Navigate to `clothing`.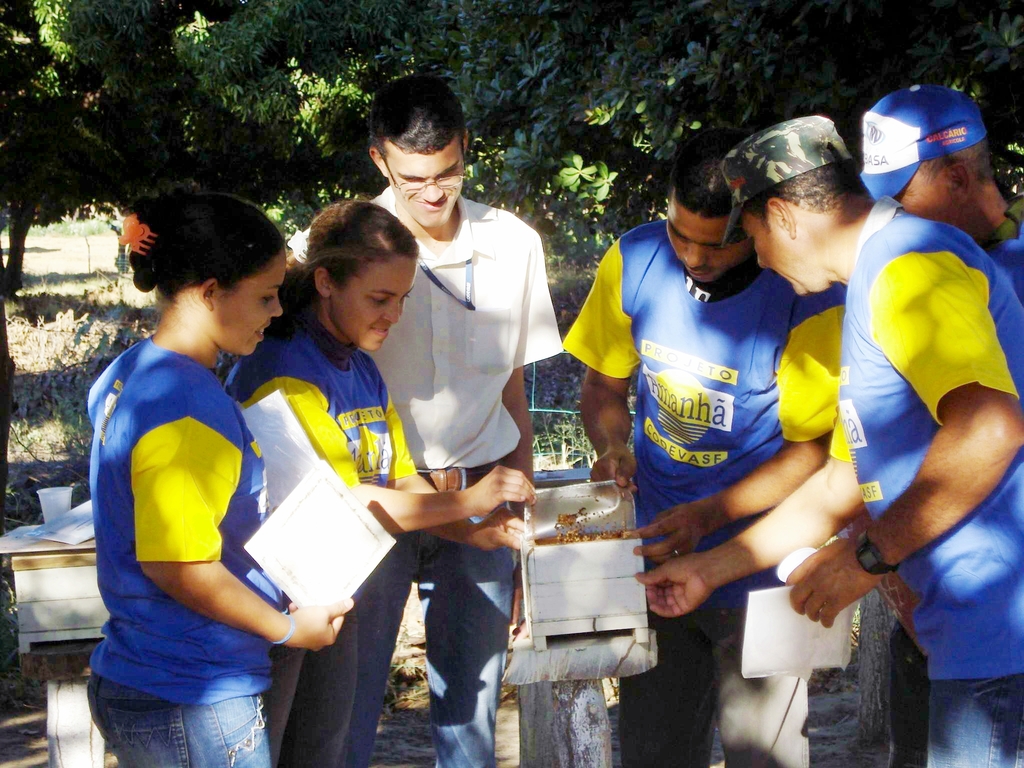
Navigation target: (x1=723, y1=113, x2=853, y2=244).
